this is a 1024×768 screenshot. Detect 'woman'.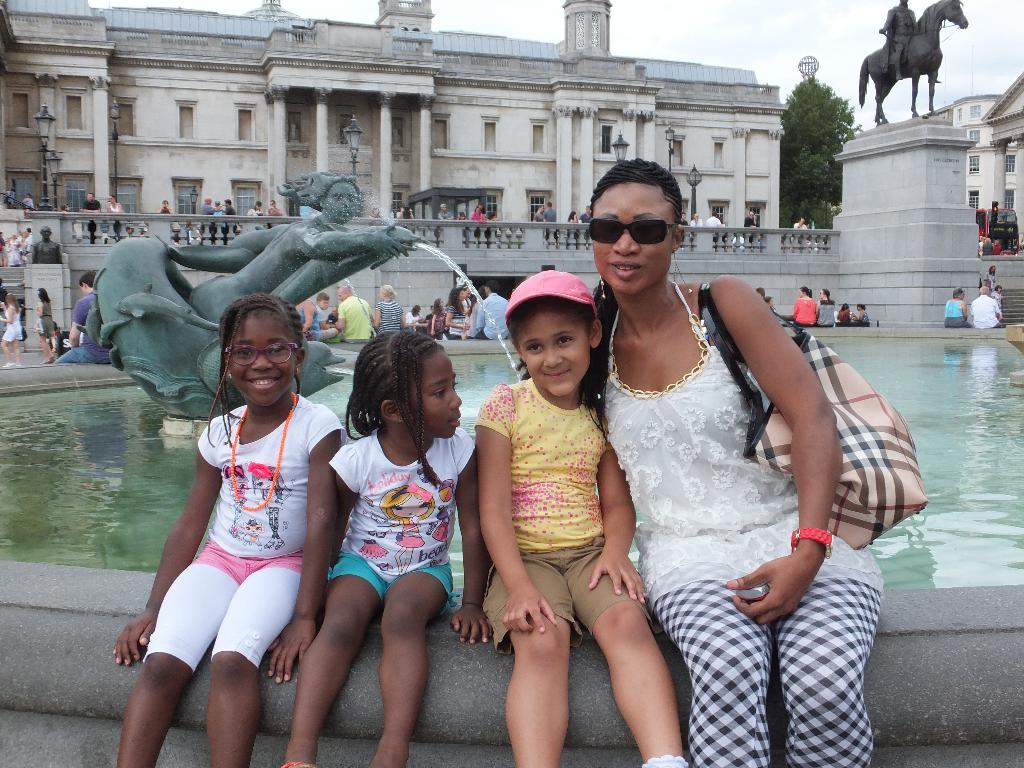
429/296/445/340.
